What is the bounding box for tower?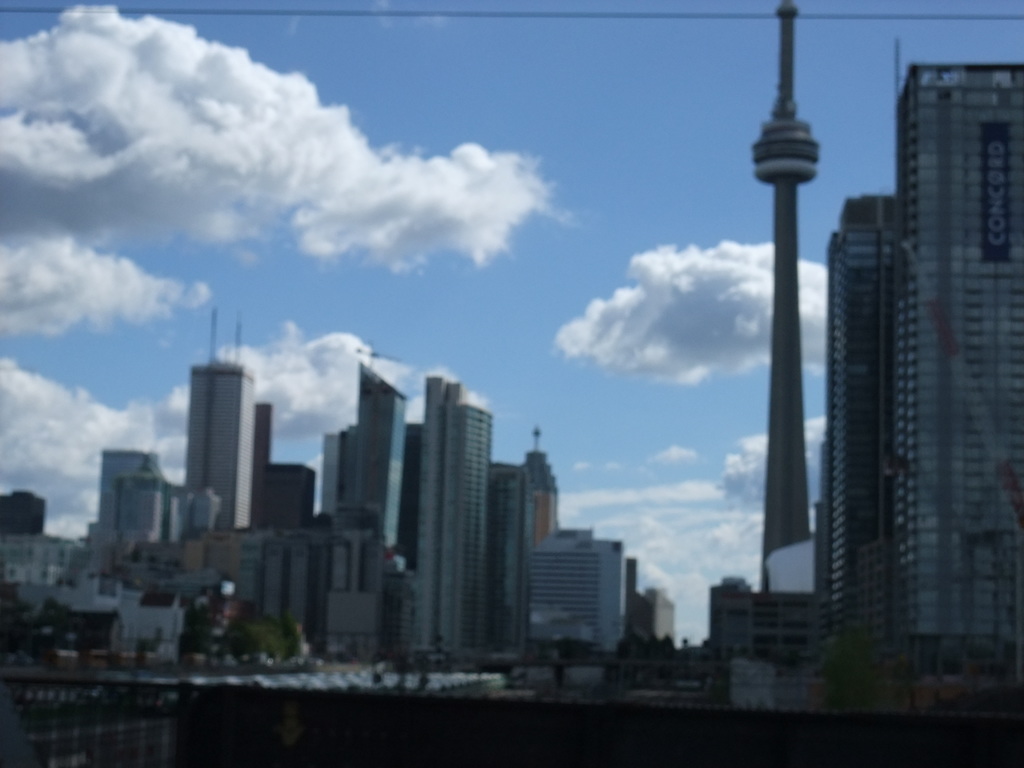
box=[640, 581, 678, 657].
